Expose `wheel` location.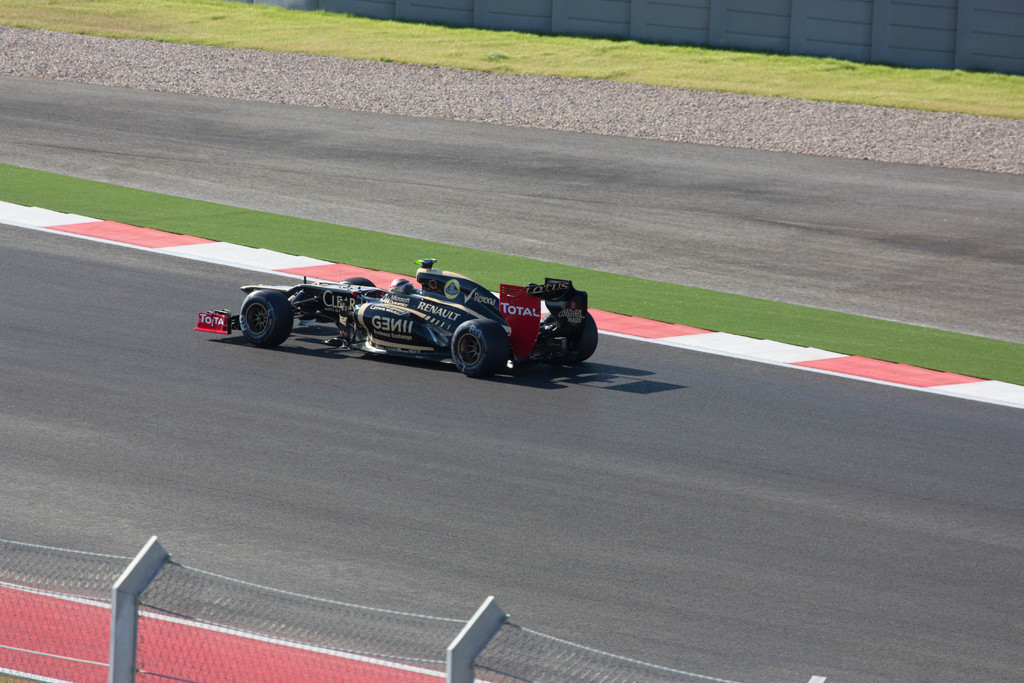
Exposed at bbox(559, 309, 599, 368).
